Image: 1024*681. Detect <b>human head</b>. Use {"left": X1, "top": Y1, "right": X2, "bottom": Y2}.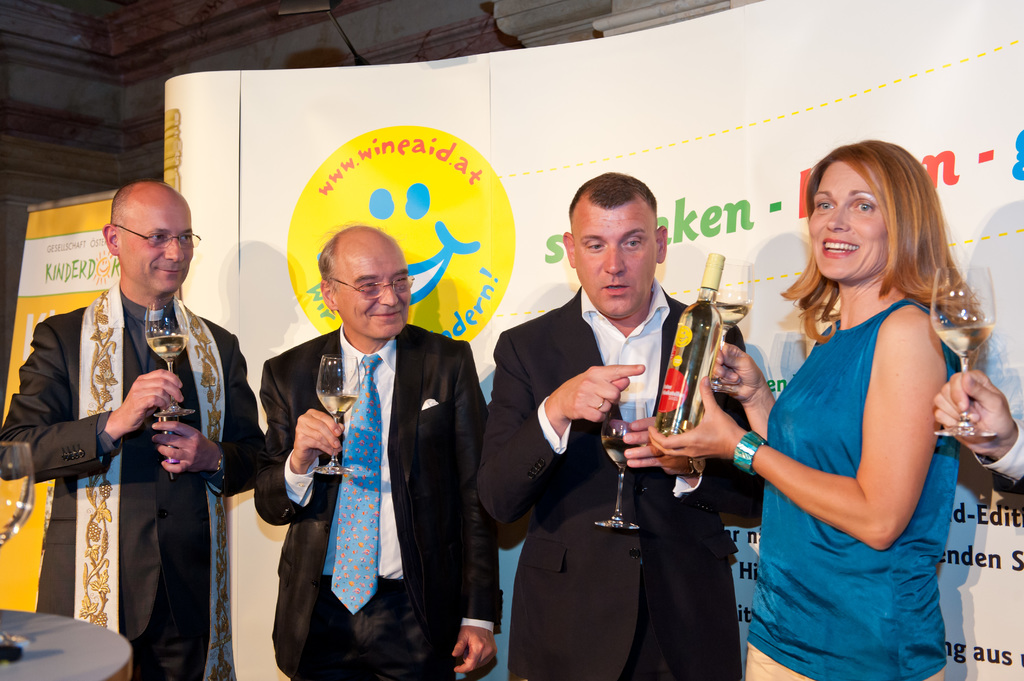
{"left": 89, "top": 179, "right": 198, "bottom": 310}.
